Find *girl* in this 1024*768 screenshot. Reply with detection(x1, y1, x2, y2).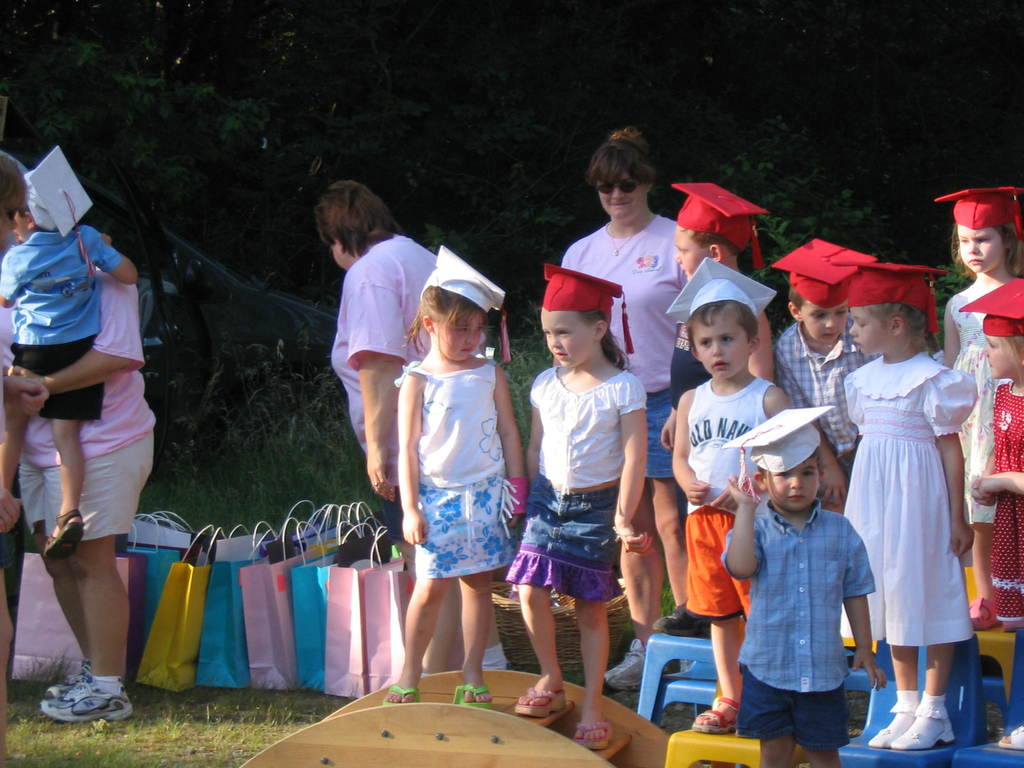
detection(845, 262, 972, 748).
